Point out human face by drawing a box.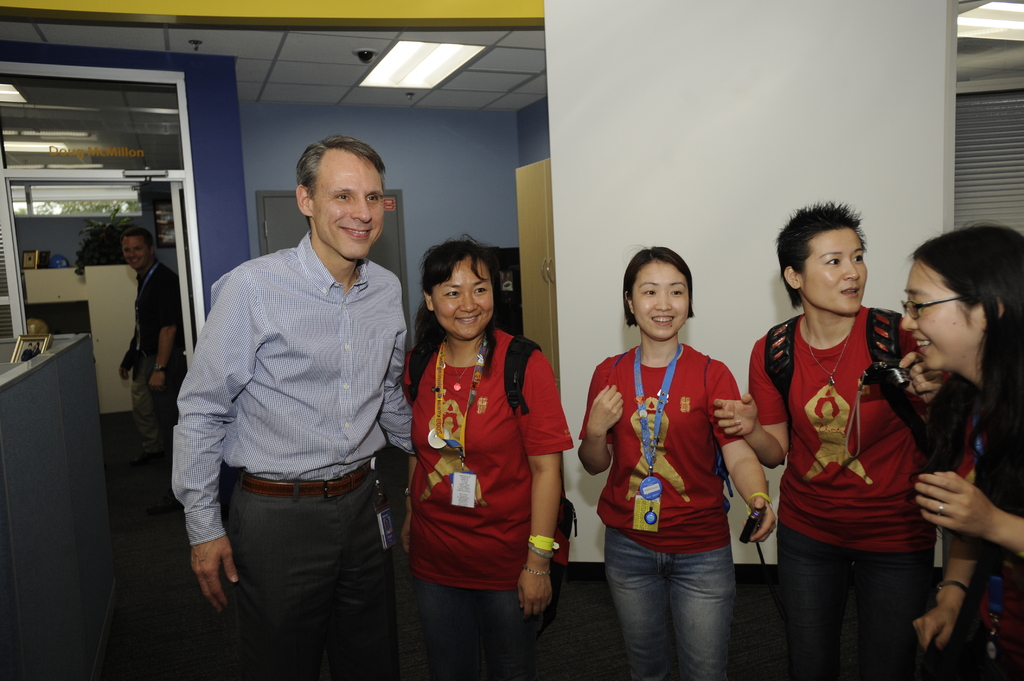
box(311, 151, 384, 257).
